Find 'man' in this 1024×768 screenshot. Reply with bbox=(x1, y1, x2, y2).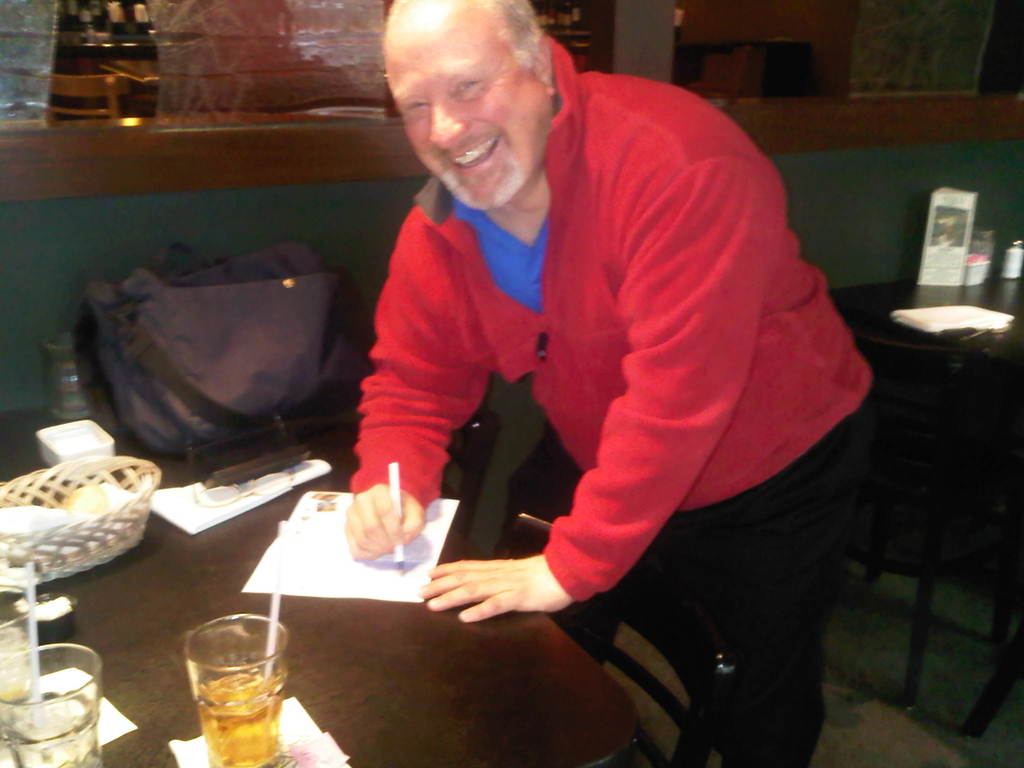
bbox=(333, 0, 869, 767).
